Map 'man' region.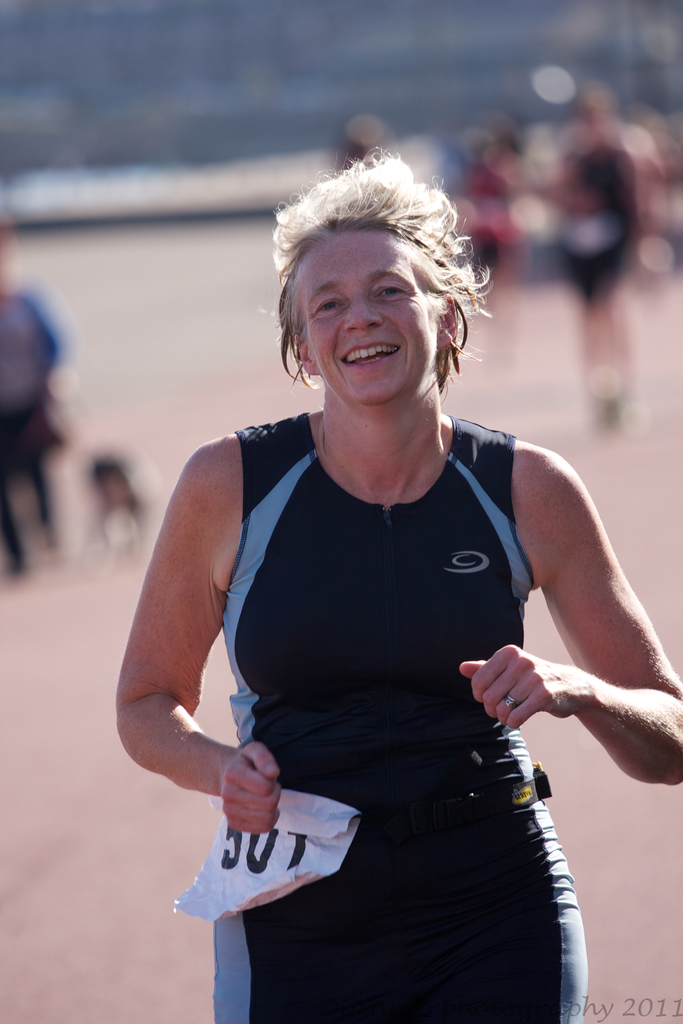
Mapped to (111,165,657,1010).
